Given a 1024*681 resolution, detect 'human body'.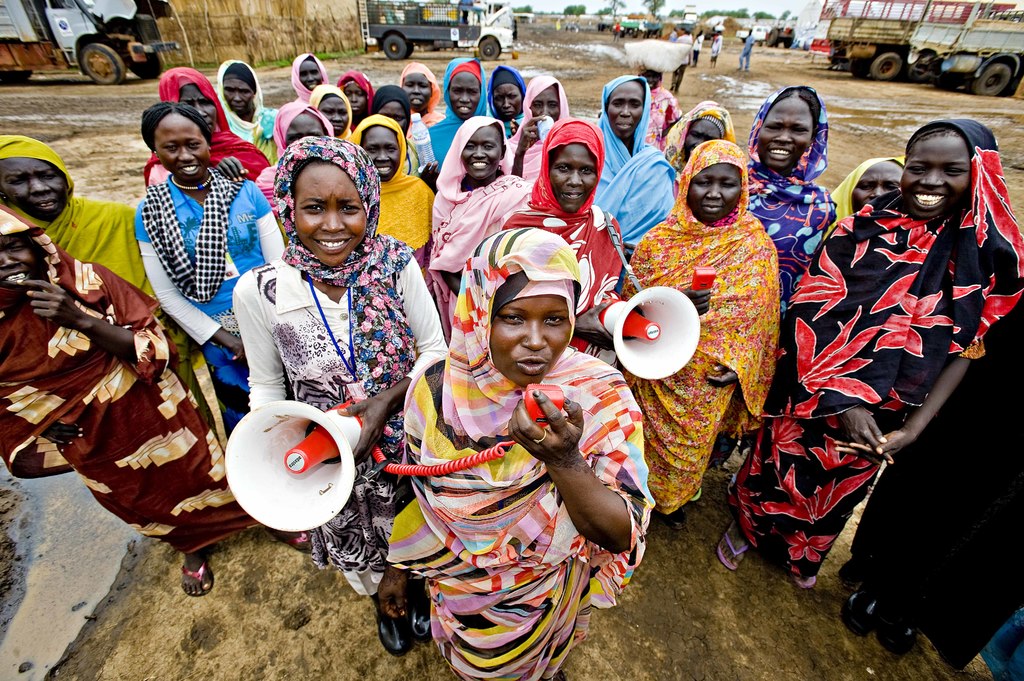
<region>310, 84, 357, 132</region>.
